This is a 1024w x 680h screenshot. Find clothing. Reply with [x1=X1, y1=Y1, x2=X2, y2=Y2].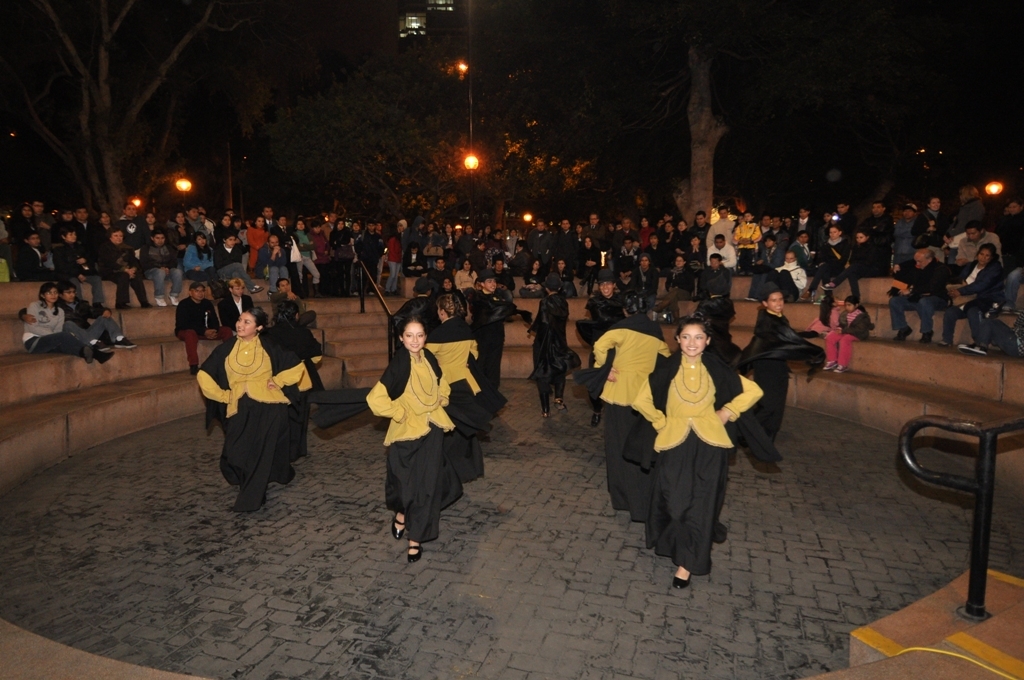
[x1=815, y1=236, x2=851, y2=291].
